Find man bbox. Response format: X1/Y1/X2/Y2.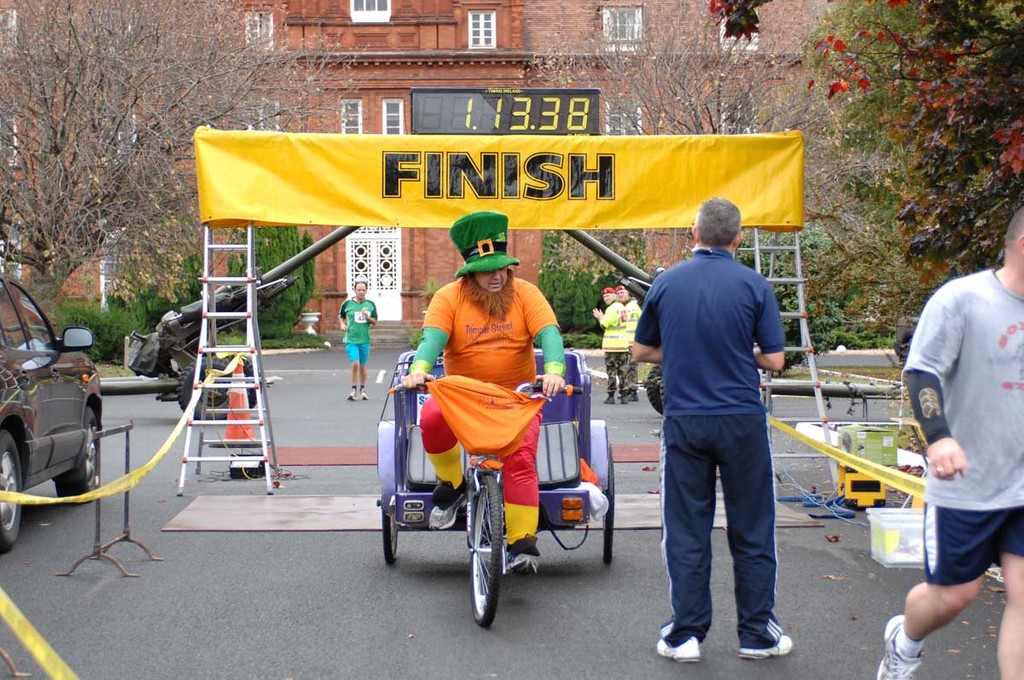
617/278/656/400.
